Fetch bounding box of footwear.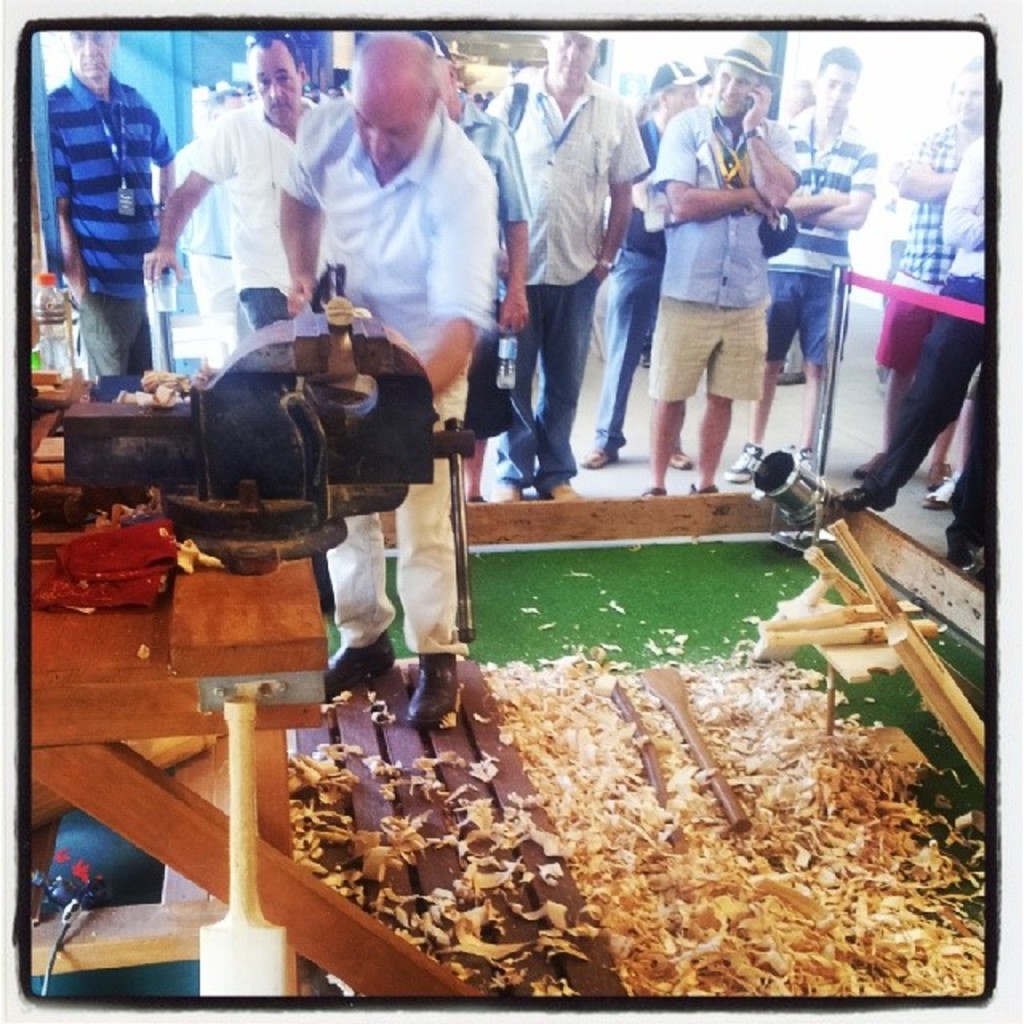
Bbox: 576:443:619:467.
